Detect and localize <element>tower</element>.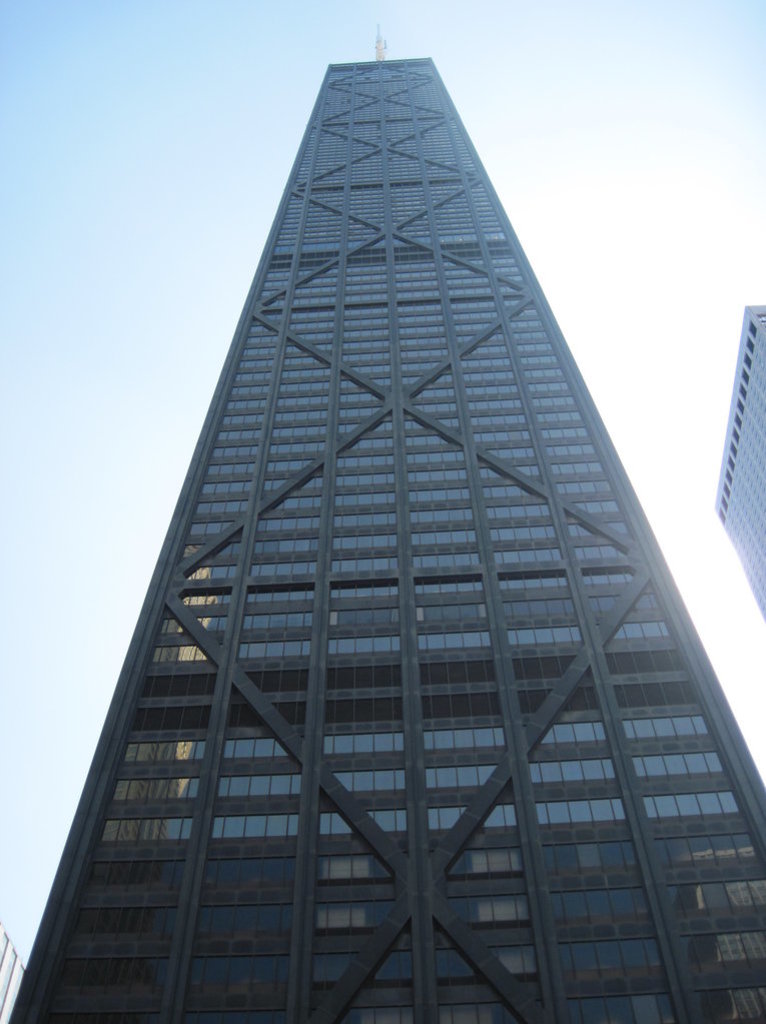
Localized at BBox(10, 30, 765, 1023).
